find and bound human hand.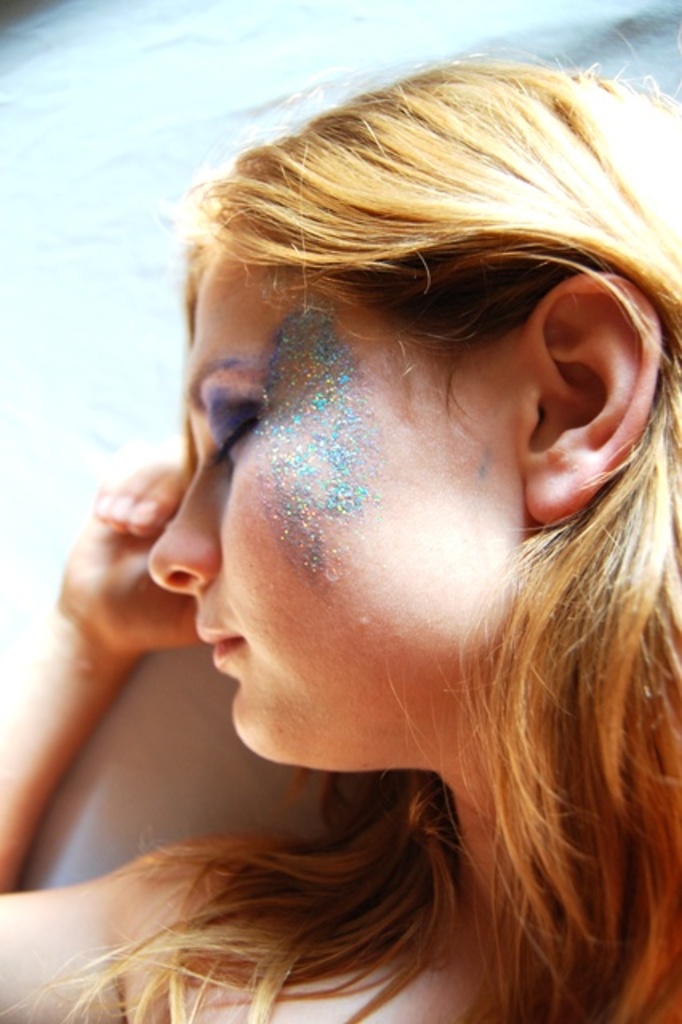
Bound: pyautogui.locateOnScreen(59, 438, 203, 658).
